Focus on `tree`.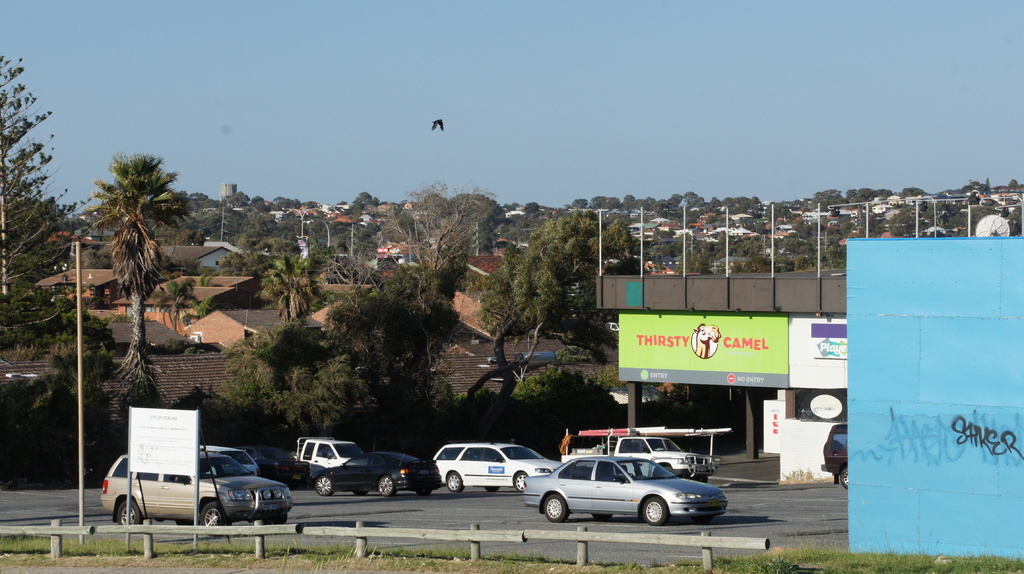
Focused at region(0, 47, 83, 340).
